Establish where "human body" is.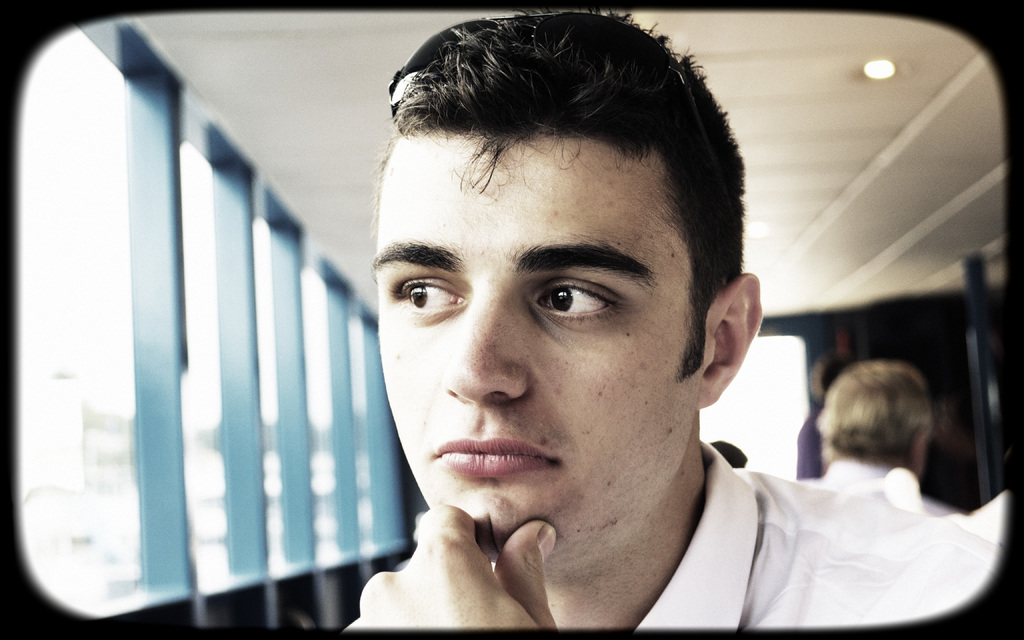
Established at (left=340, top=4, right=1002, bottom=629).
